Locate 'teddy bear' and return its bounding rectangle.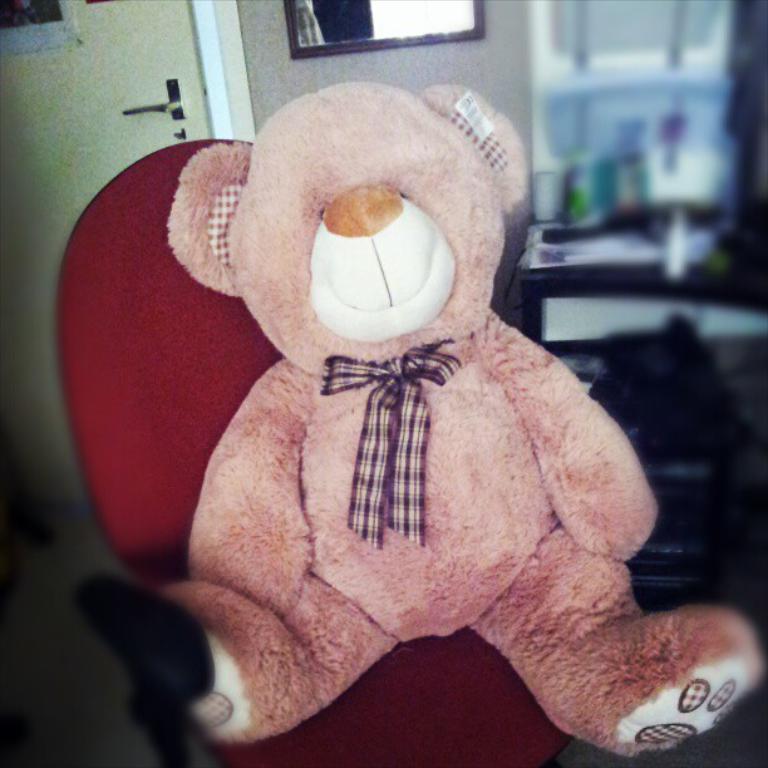
Rect(158, 88, 767, 748).
